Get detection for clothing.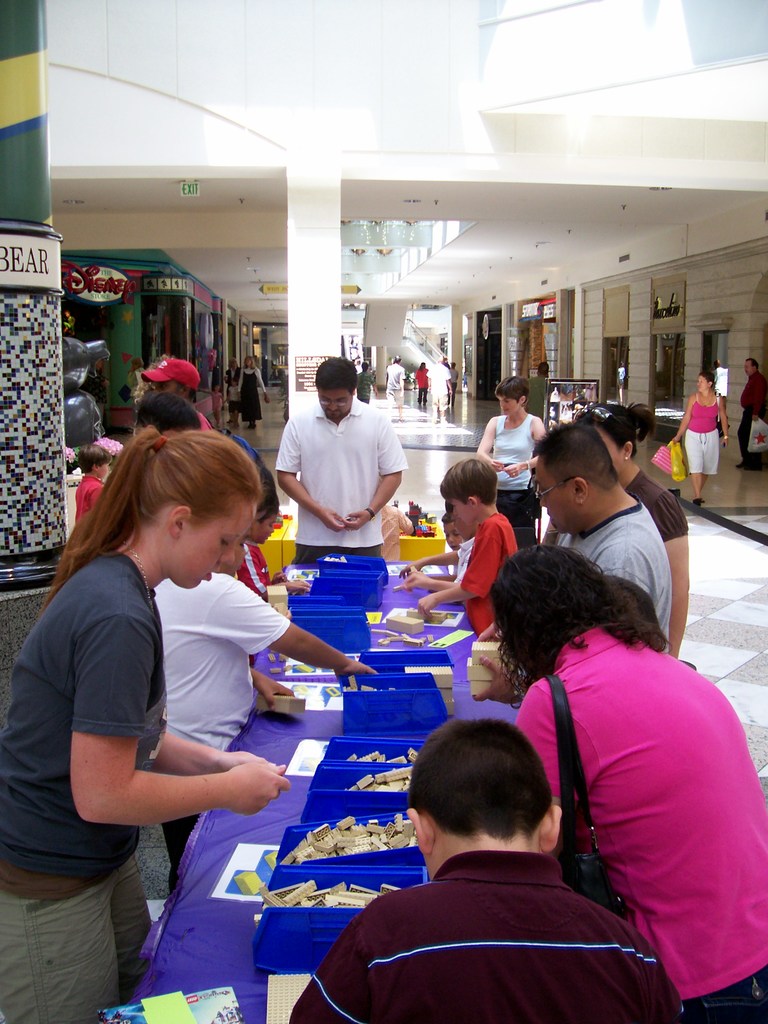
Detection: 429/361/445/406.
